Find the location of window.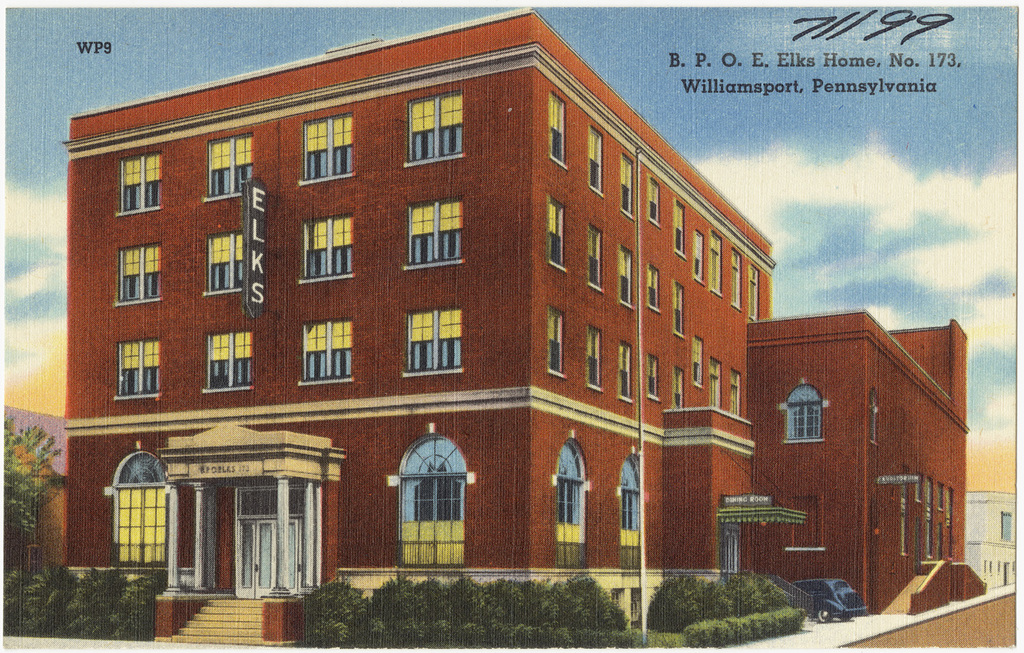
Location: 709:355:723:413.
